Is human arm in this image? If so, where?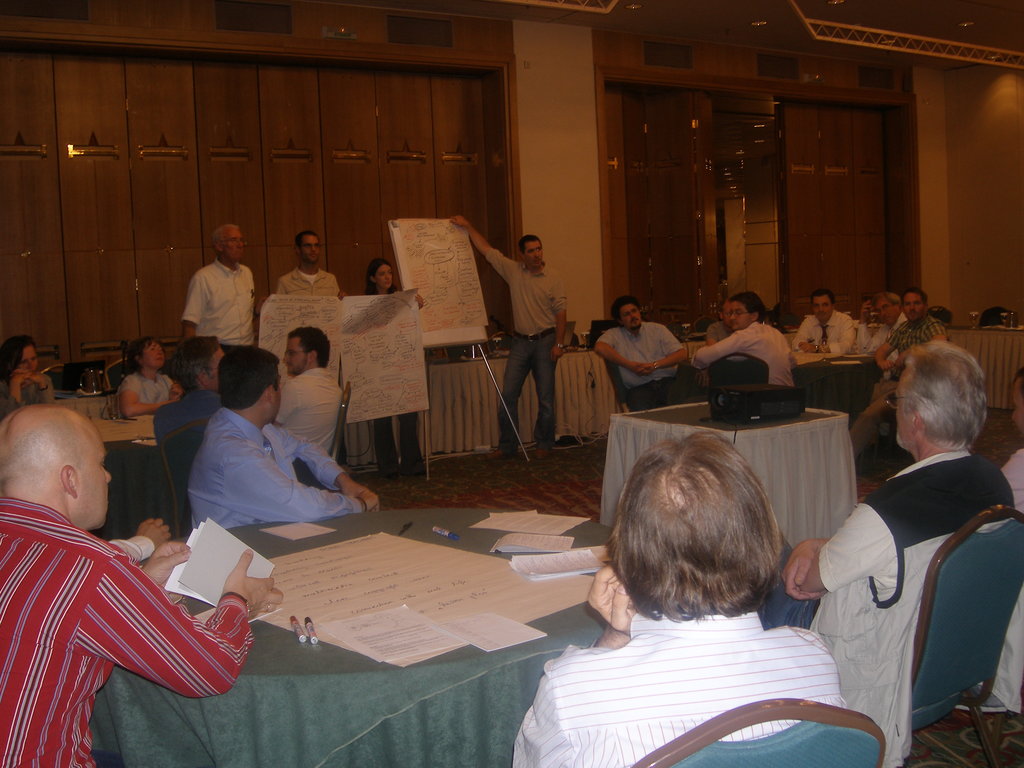
Yes, at [0,371,29,415].
